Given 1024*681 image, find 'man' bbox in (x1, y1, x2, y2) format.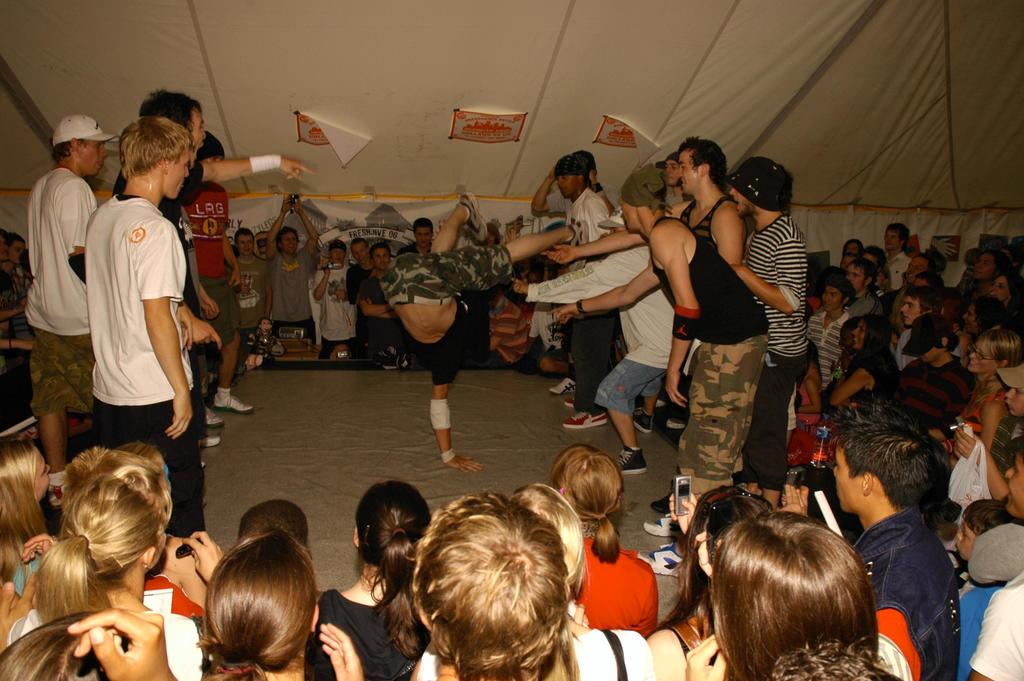
(508, 235, 689, 474).
